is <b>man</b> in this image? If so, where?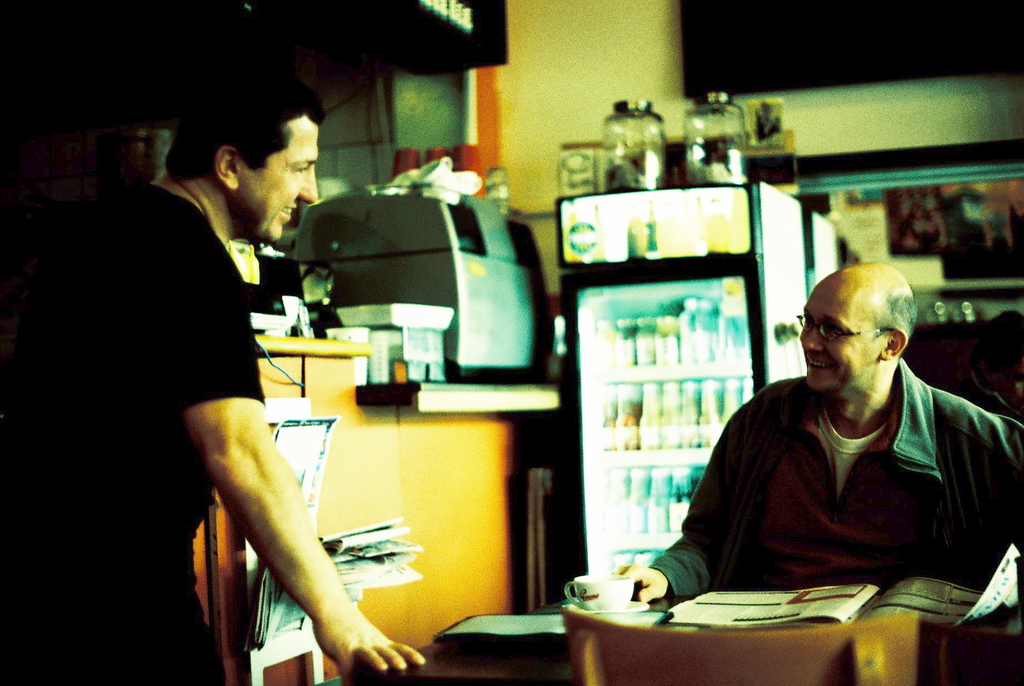
Yes, at pyautogui.locateOnScreen(669, 268, 1004, 619).
